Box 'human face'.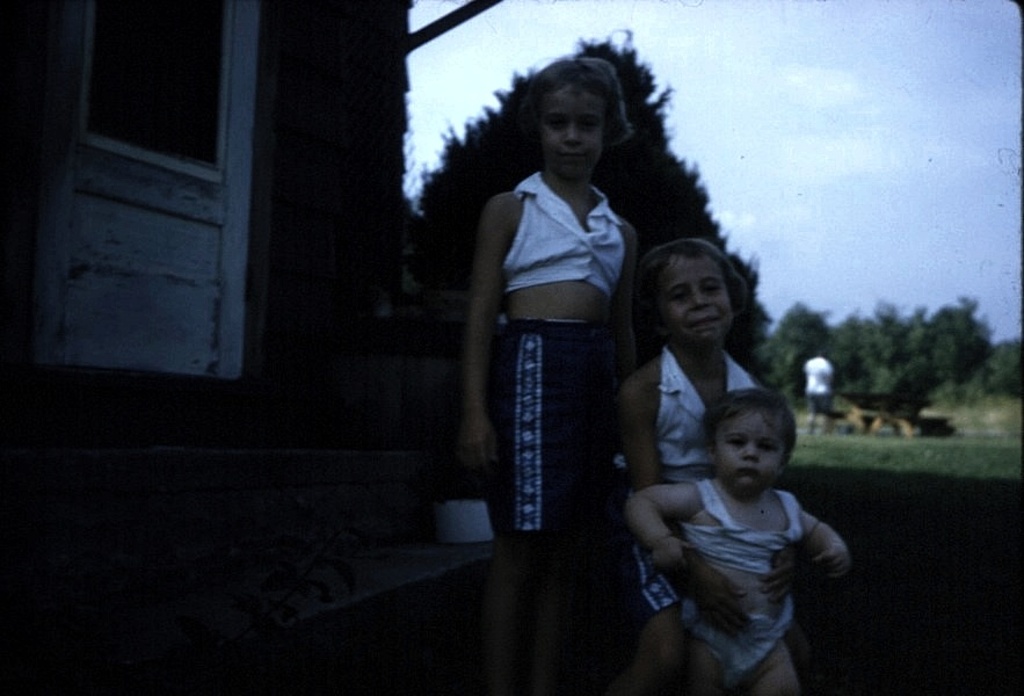
<box>659,251,729,336</box>.
